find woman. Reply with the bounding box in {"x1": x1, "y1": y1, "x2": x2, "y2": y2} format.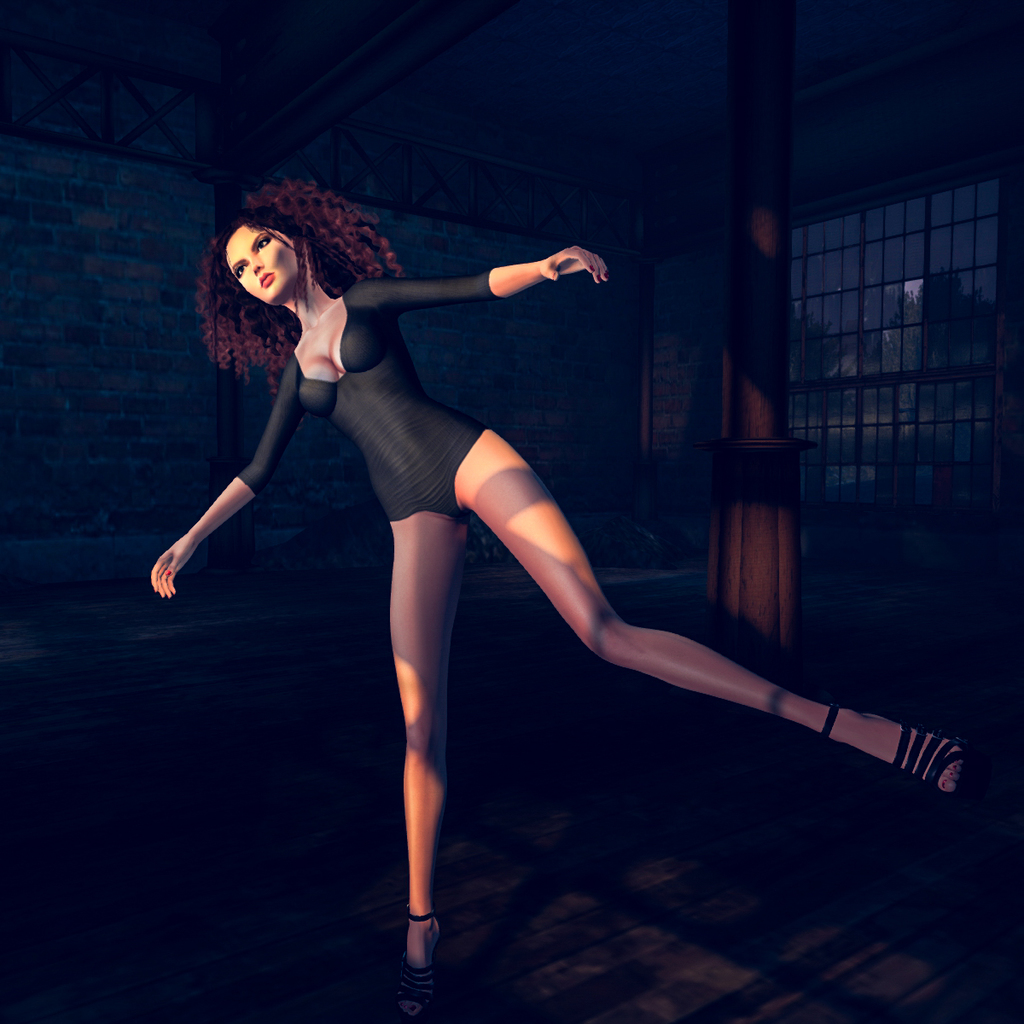
{"x1": 139, "y1": 172, "x2": 984, "y2": 1021}.
